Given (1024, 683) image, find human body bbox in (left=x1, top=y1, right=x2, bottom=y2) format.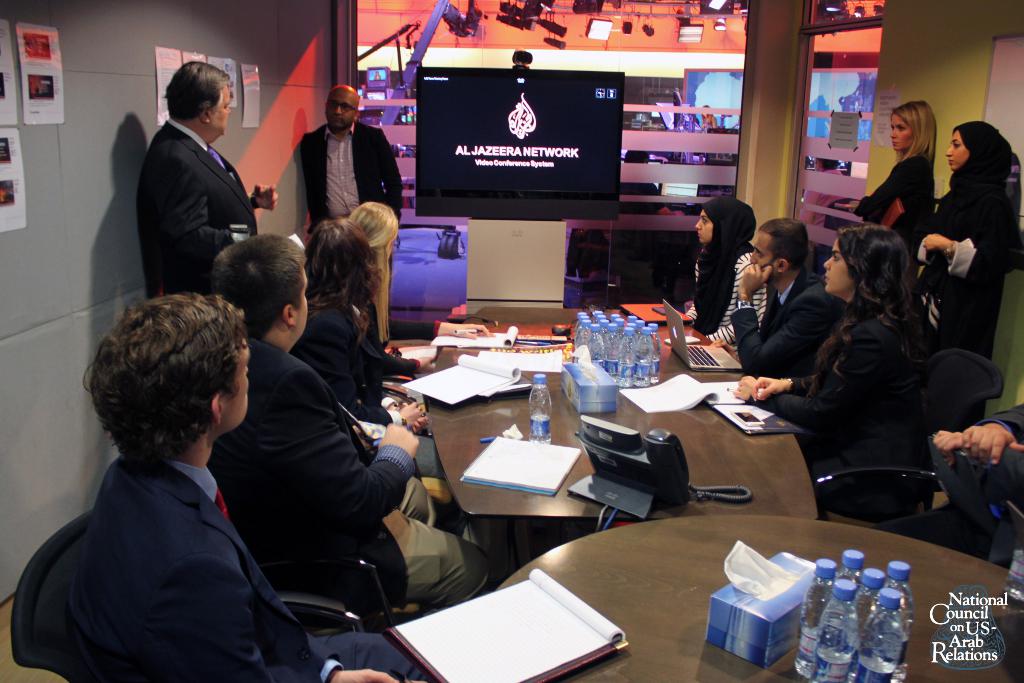
(left=300, top=121, right=402, bottom=344).
